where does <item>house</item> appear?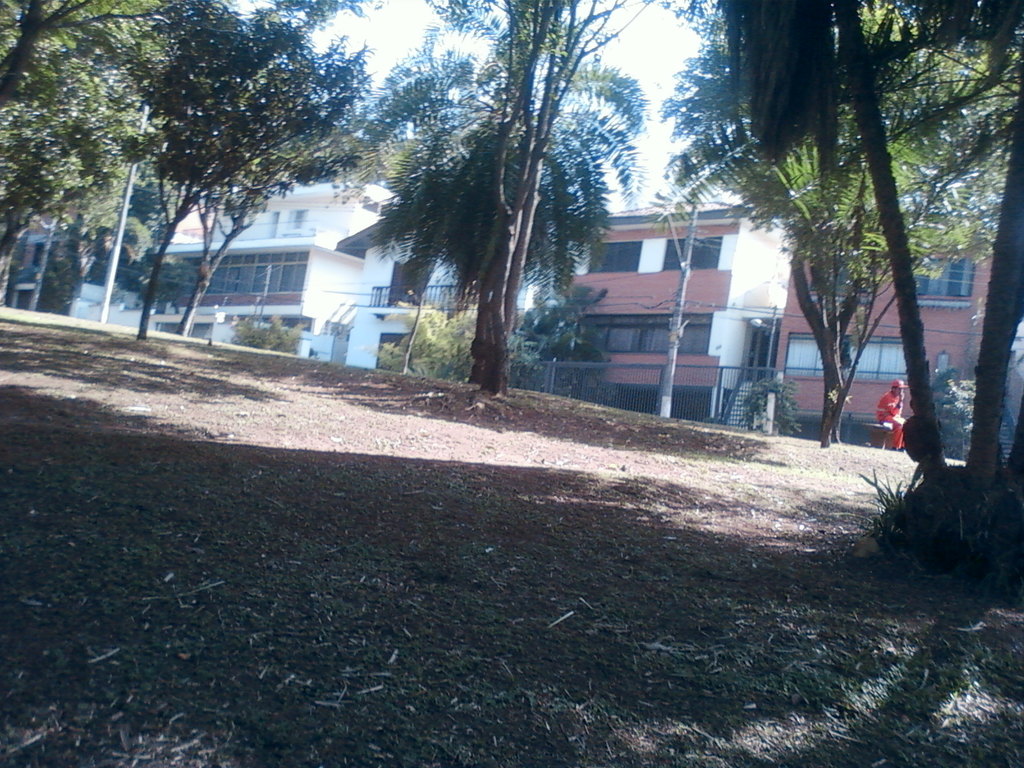
Appears at 333:198:560:369.
